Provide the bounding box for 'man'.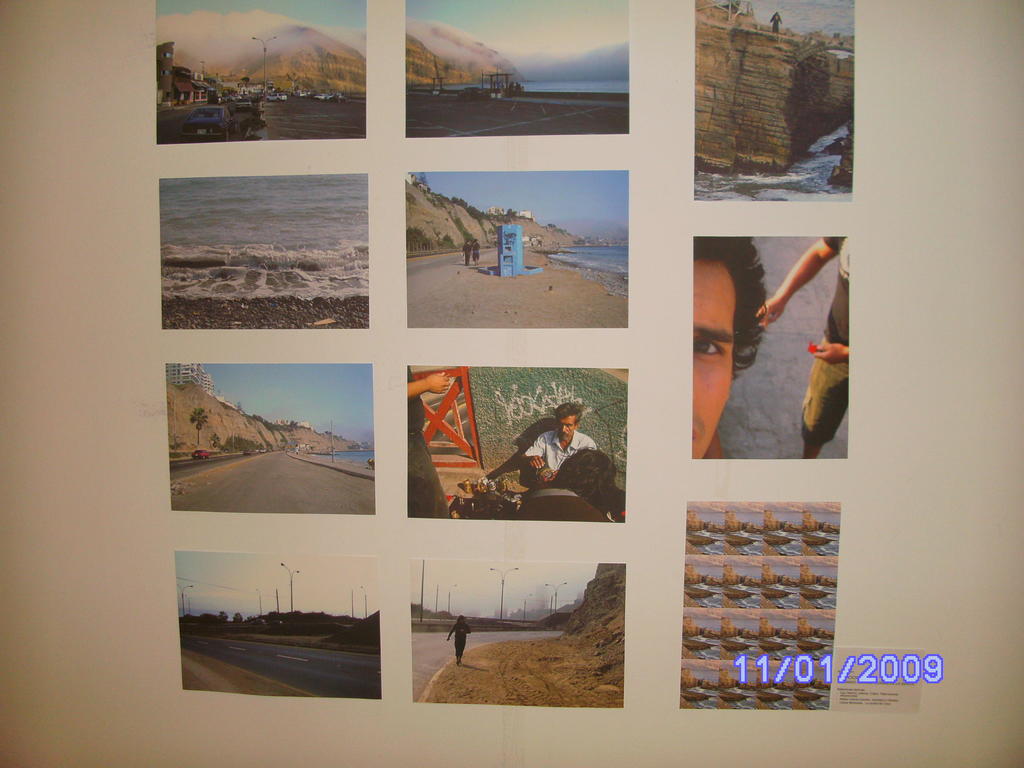
<bbox>673, 233, 765, 465</bbox>.
